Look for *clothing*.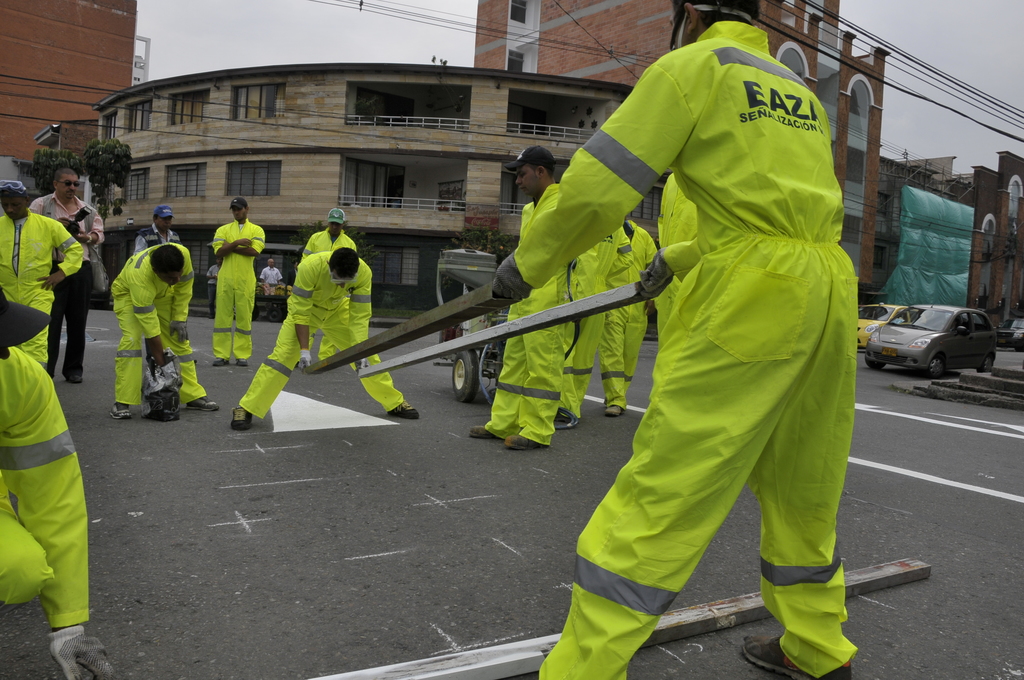
Found: [x1=214, y1=216, x2=257, y2=359].
